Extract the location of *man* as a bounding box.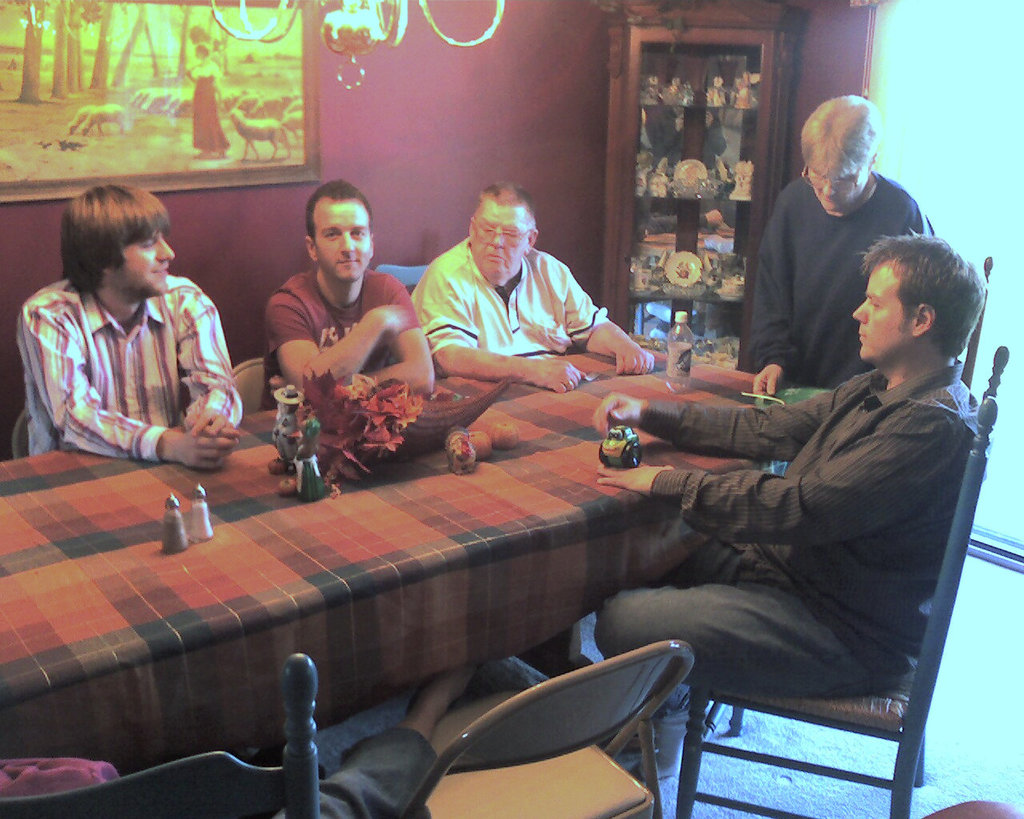
588,233,986,783.
